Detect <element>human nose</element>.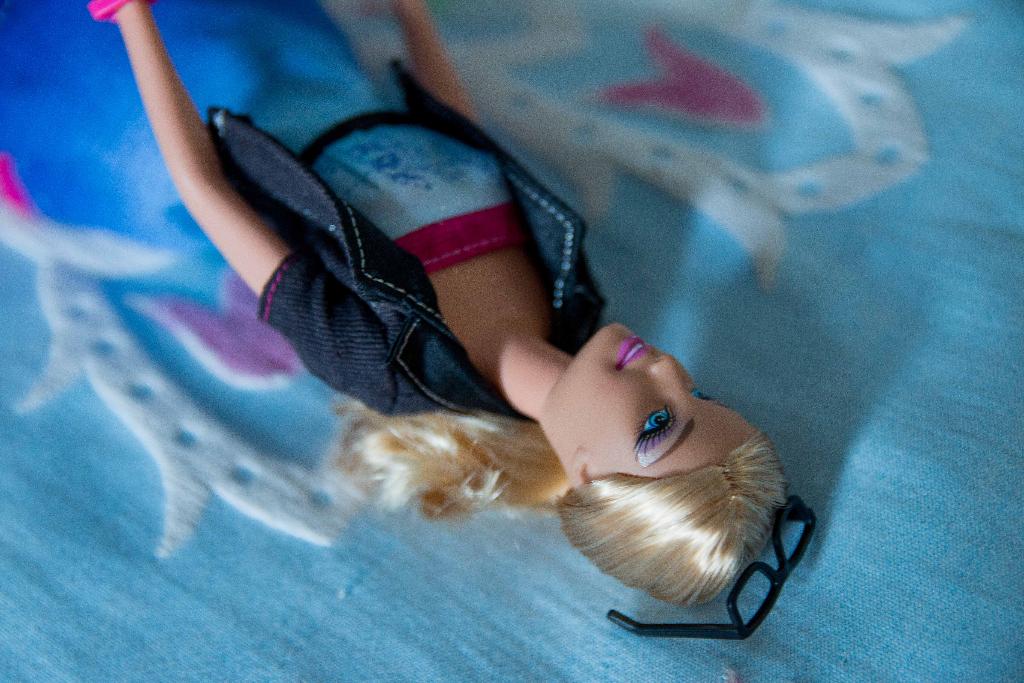
Detected at [650, 357, 684, 394].
